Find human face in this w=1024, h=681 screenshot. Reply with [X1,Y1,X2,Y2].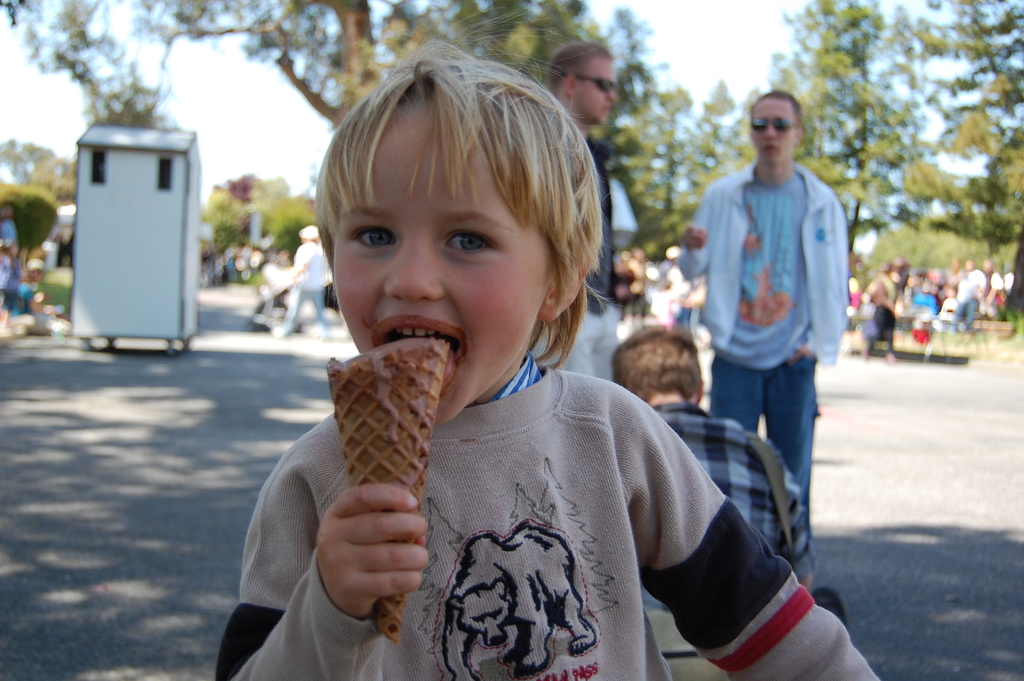
[577,59,614,122].
